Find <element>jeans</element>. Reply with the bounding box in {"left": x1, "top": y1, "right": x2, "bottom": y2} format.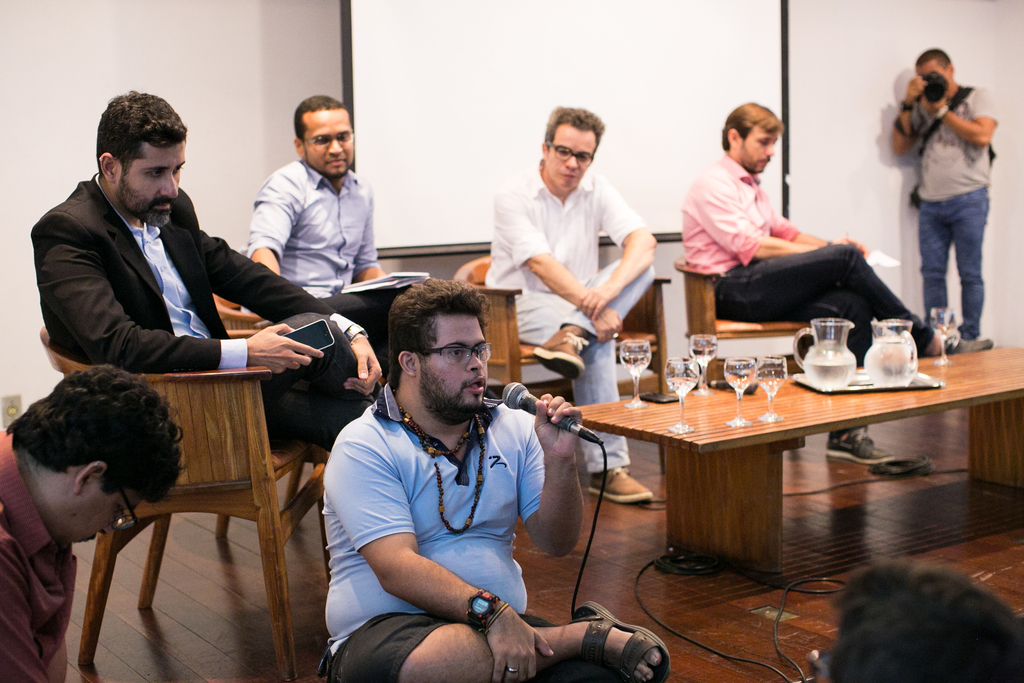
{"left": 913, "top": 178, "right": 1005, "bottom": 354}.
